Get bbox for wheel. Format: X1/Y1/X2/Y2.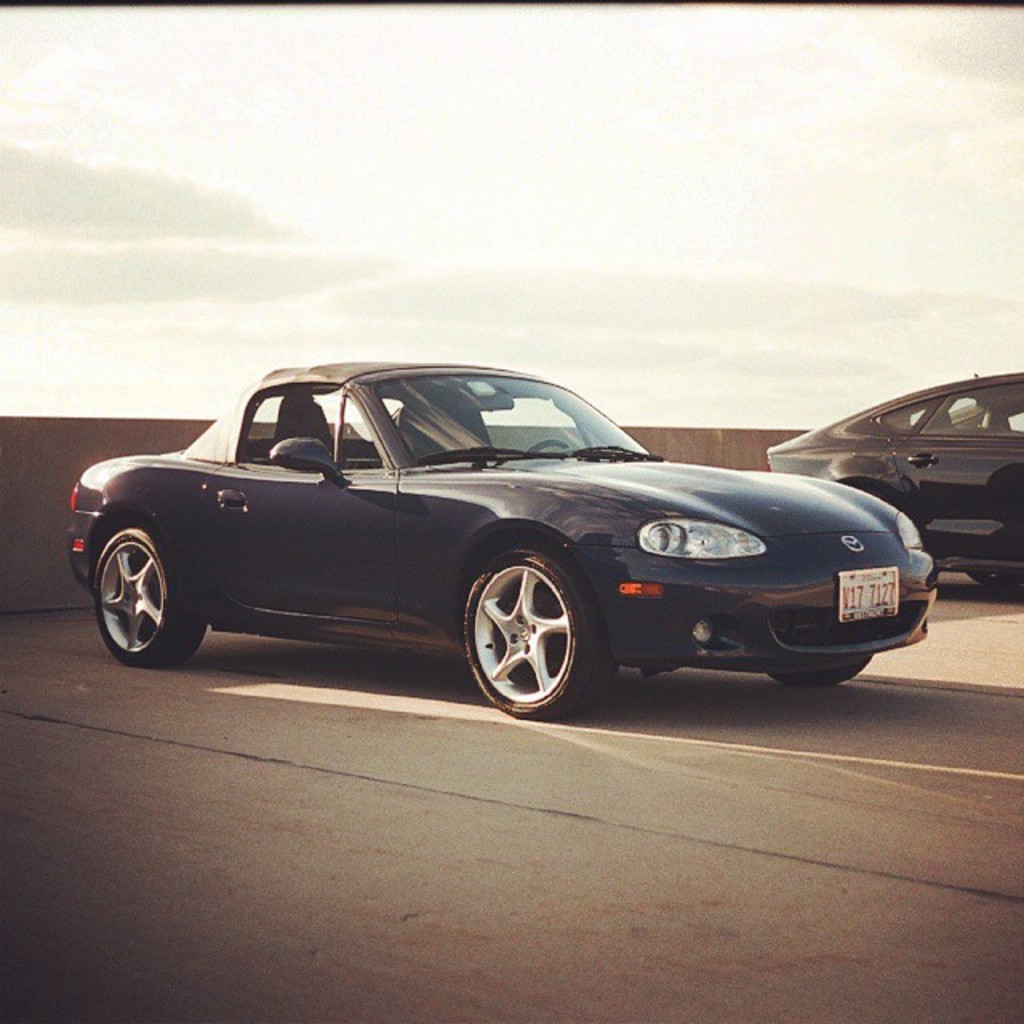
963/568/1022/590.
